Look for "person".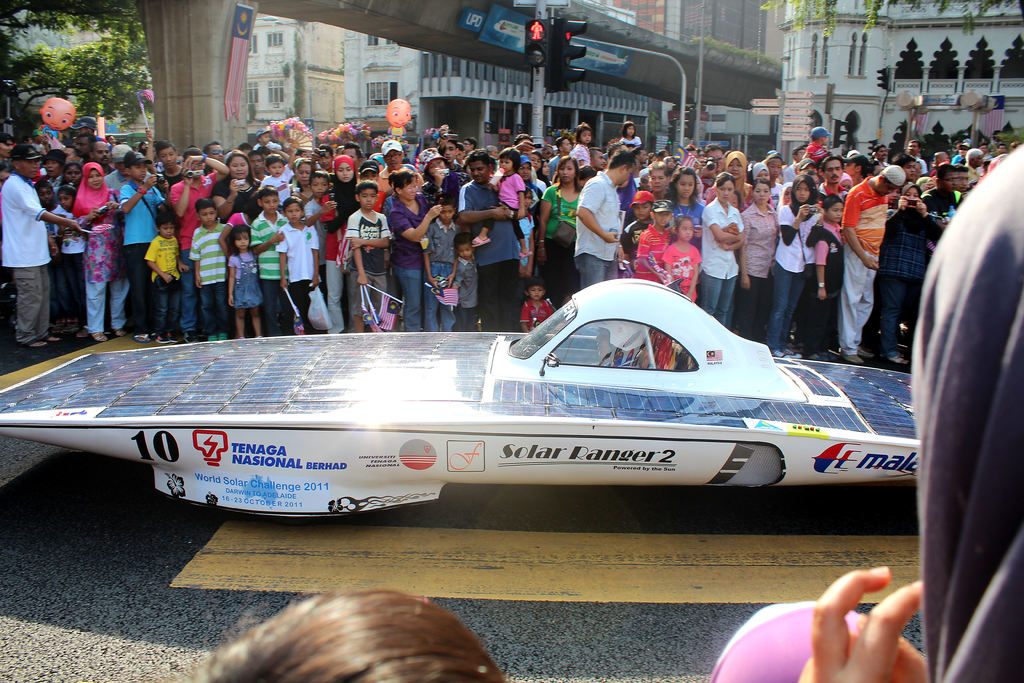
Found: select_region(242, 185, 319, 330).
